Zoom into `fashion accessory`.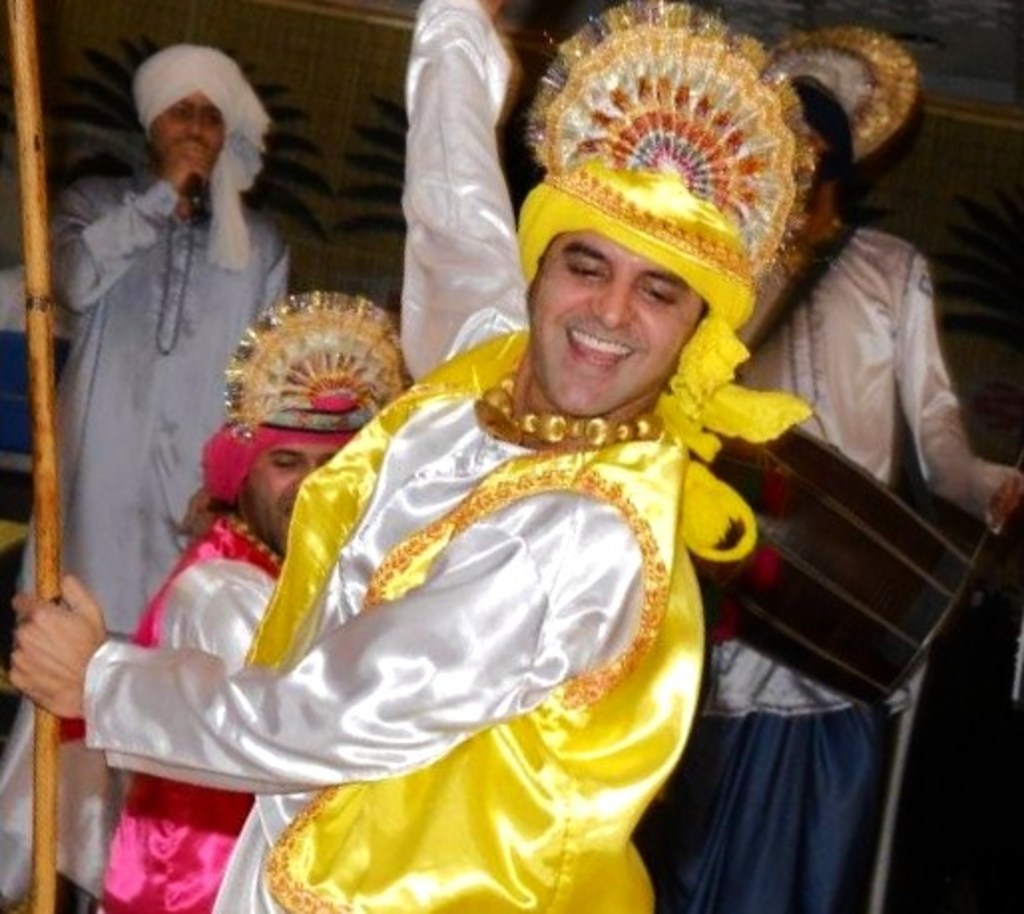
Zoom target: x1=789, y1=217, x2=839, y2=251.
